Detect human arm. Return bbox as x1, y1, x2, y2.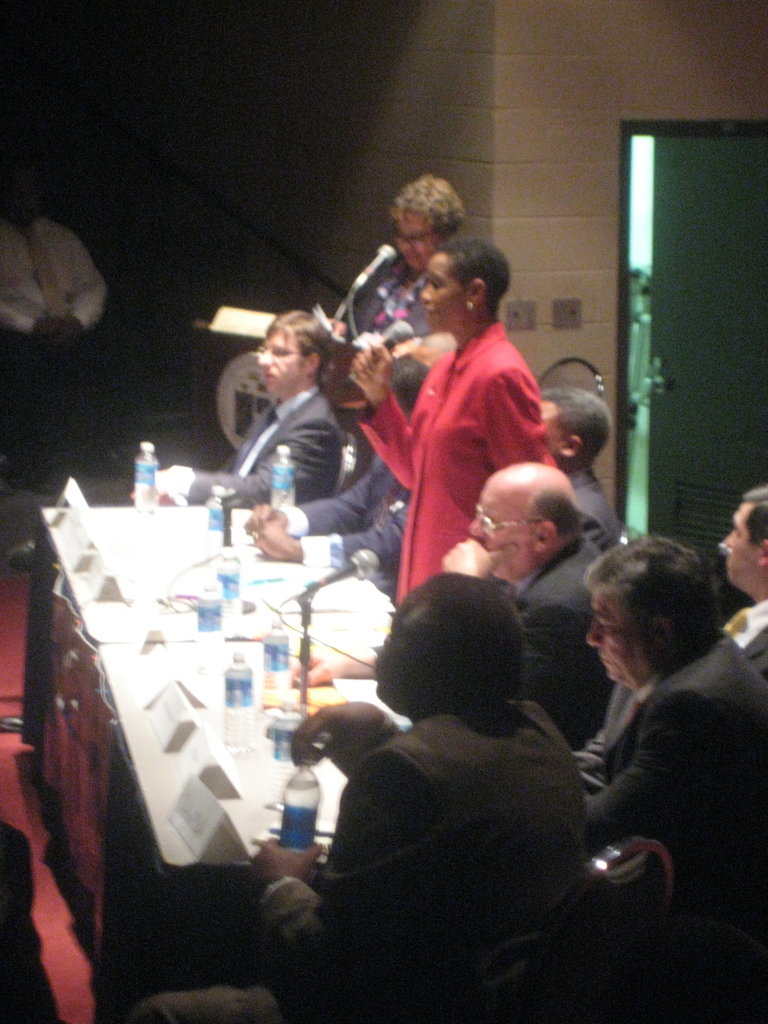
584, 731, 604, 778.
